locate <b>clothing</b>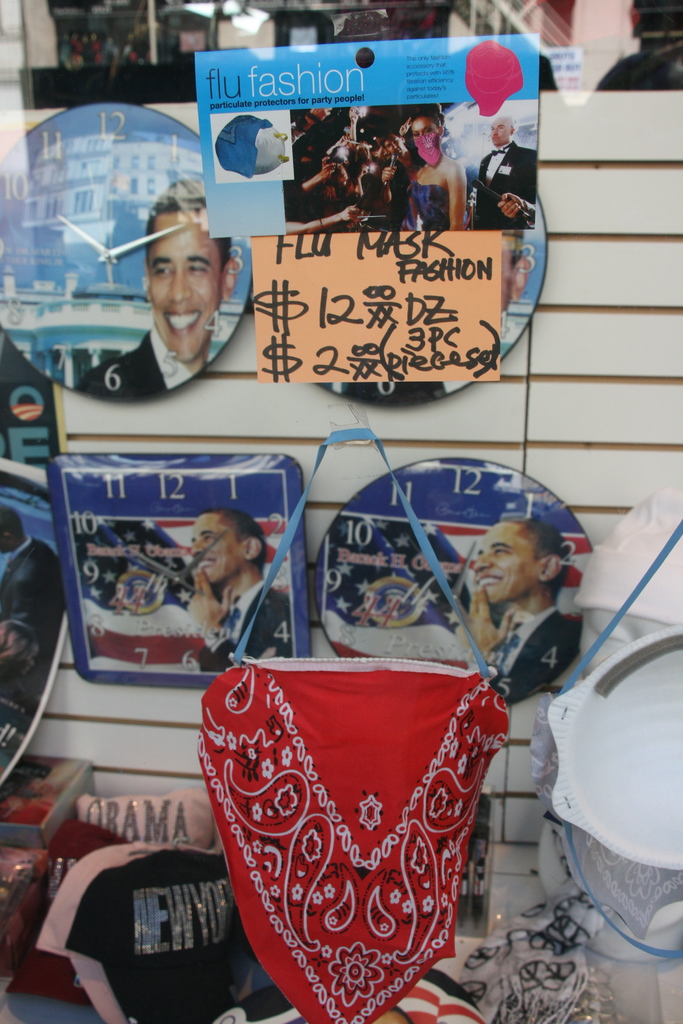
<box>75,321,209,398</box>
